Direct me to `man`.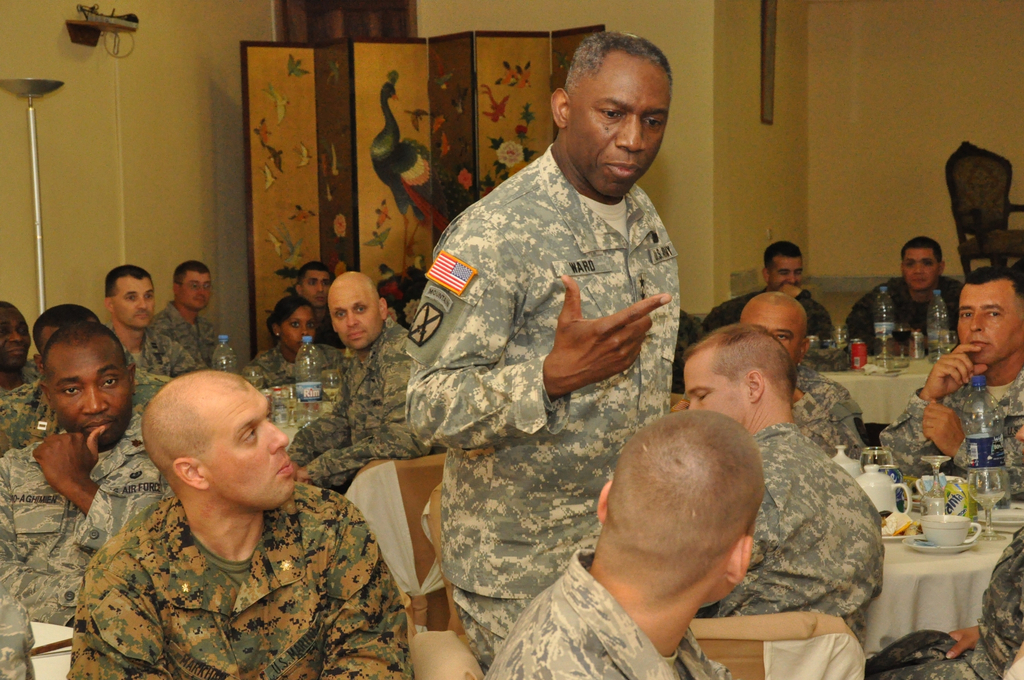
Direction: 481 411 767 679.
